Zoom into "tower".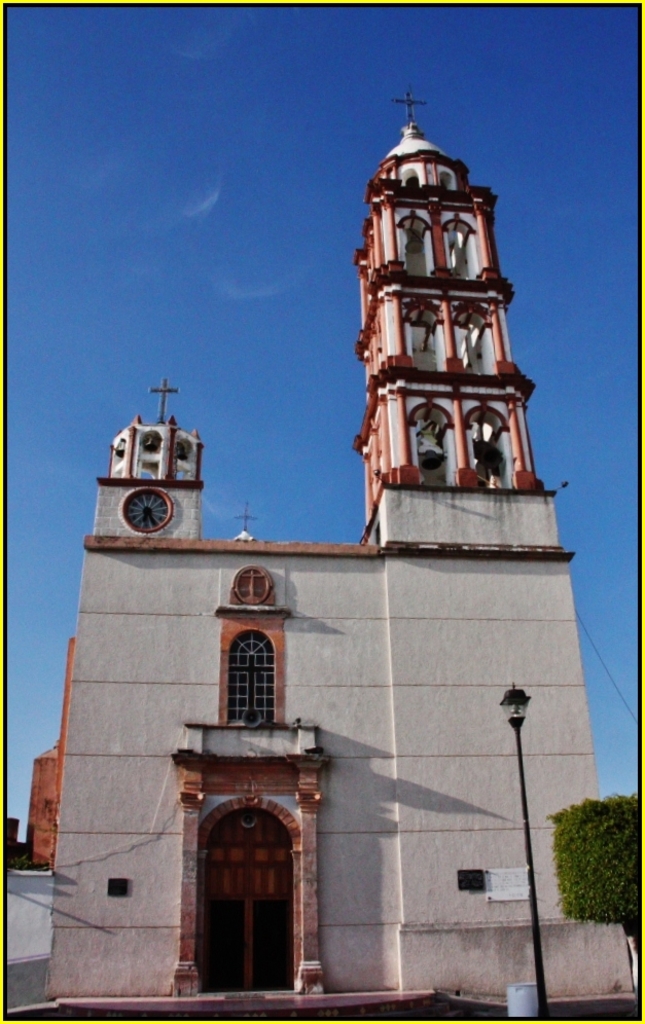
Zoom target: rect(342, 48, 557, 641).
